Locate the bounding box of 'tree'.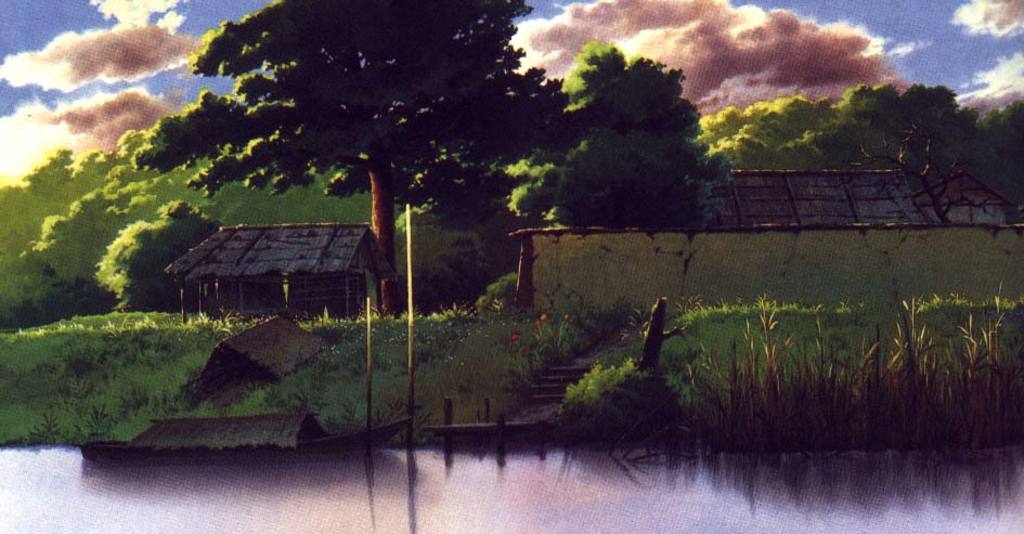
Bounding box: 556 135 701 232.
